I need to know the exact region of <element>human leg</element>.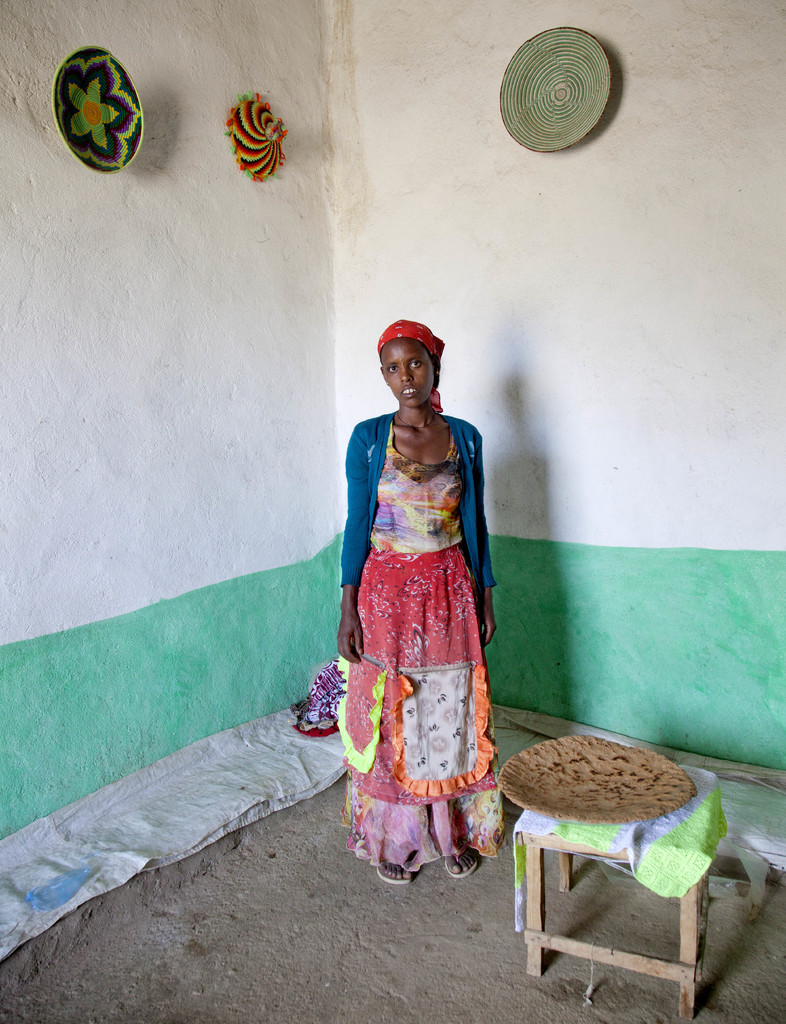
Region: {"x1": 334, "y1": 598, "x2": 428, "y2": 886}.
